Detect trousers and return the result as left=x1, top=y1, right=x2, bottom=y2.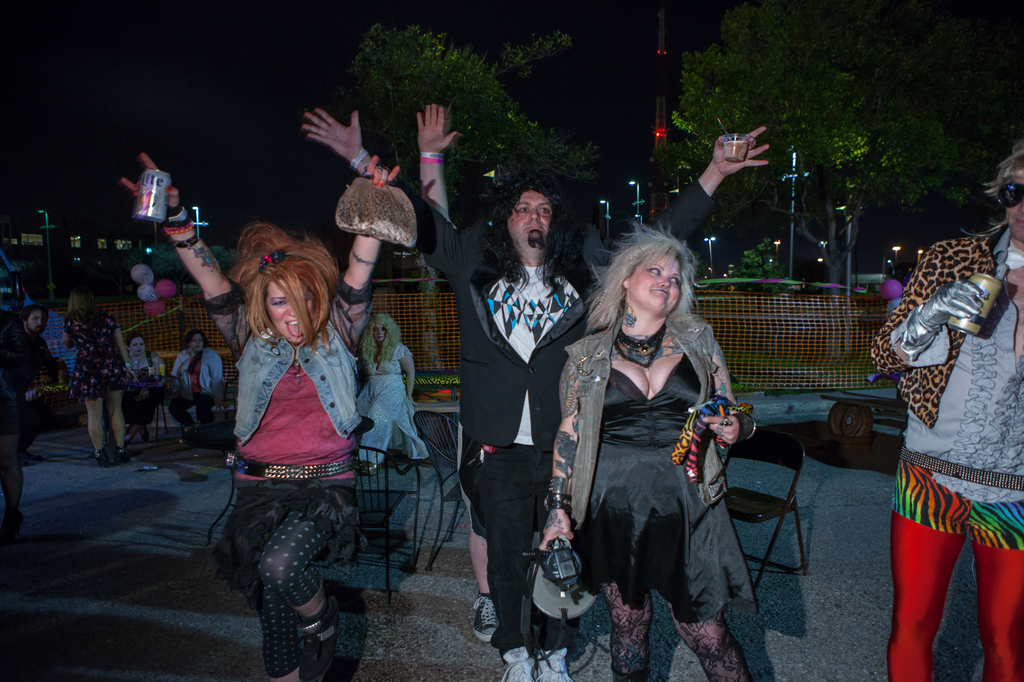
left=170, top=384, right=217, bottom=427.
